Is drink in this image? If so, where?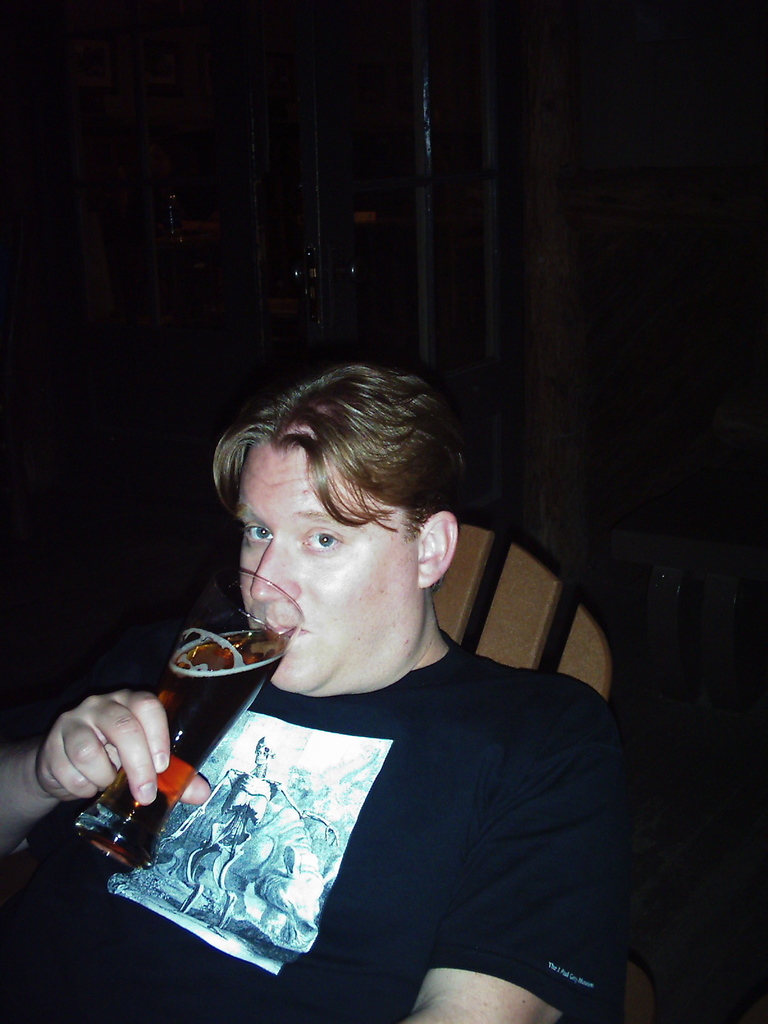
Yes, at pyautogui.locateOnScreen(70, 616, 294, 863).
